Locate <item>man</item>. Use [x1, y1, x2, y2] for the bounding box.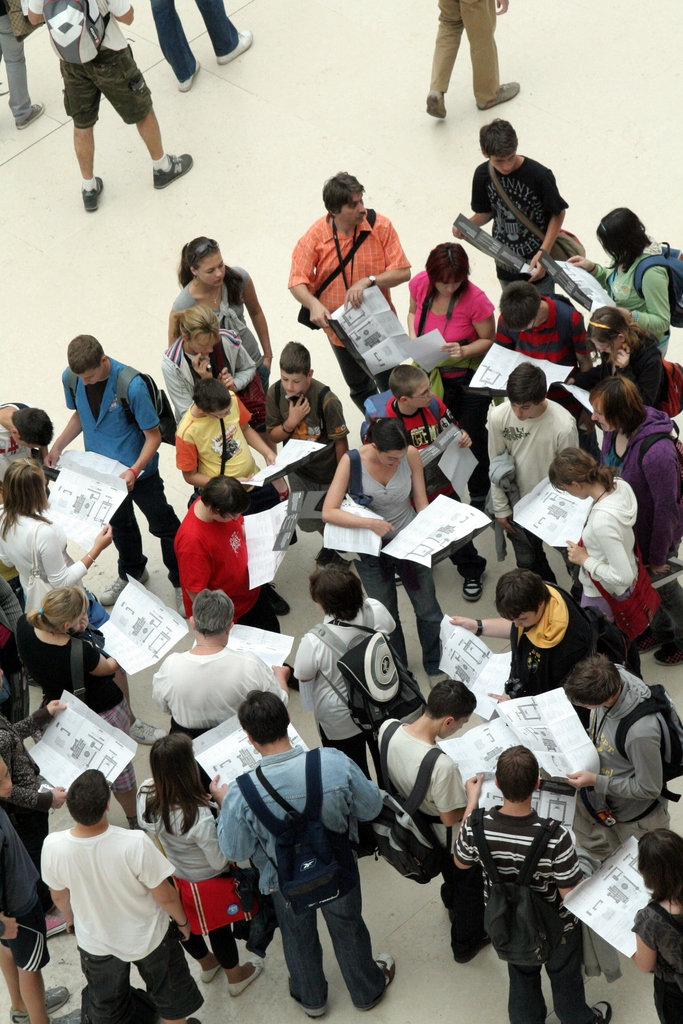
[0, 0, 45, 132].
